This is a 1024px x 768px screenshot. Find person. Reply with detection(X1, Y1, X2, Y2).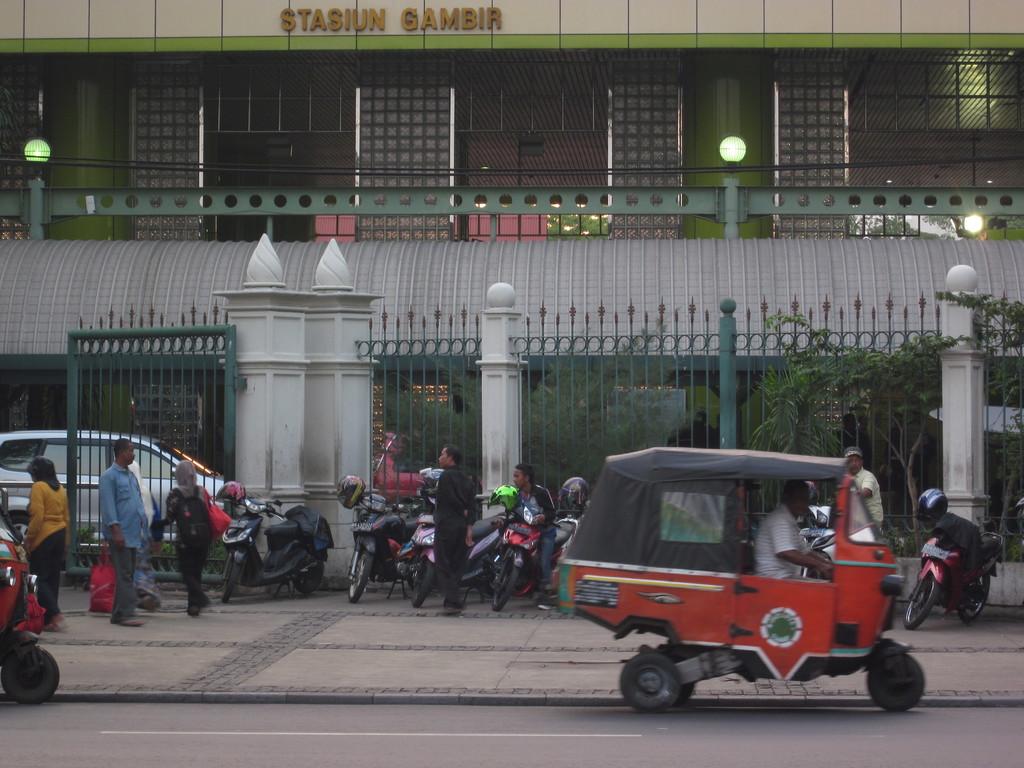
detection(28, 463, 71, 621).
